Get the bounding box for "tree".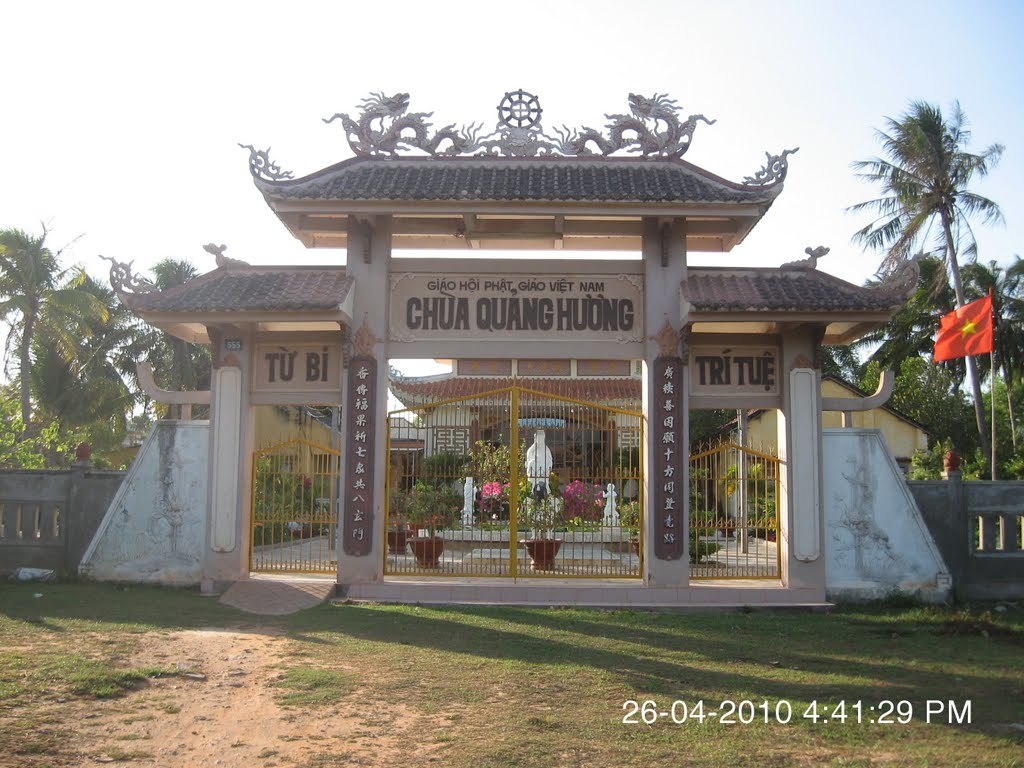
locate(841, 339, 965, 439).
